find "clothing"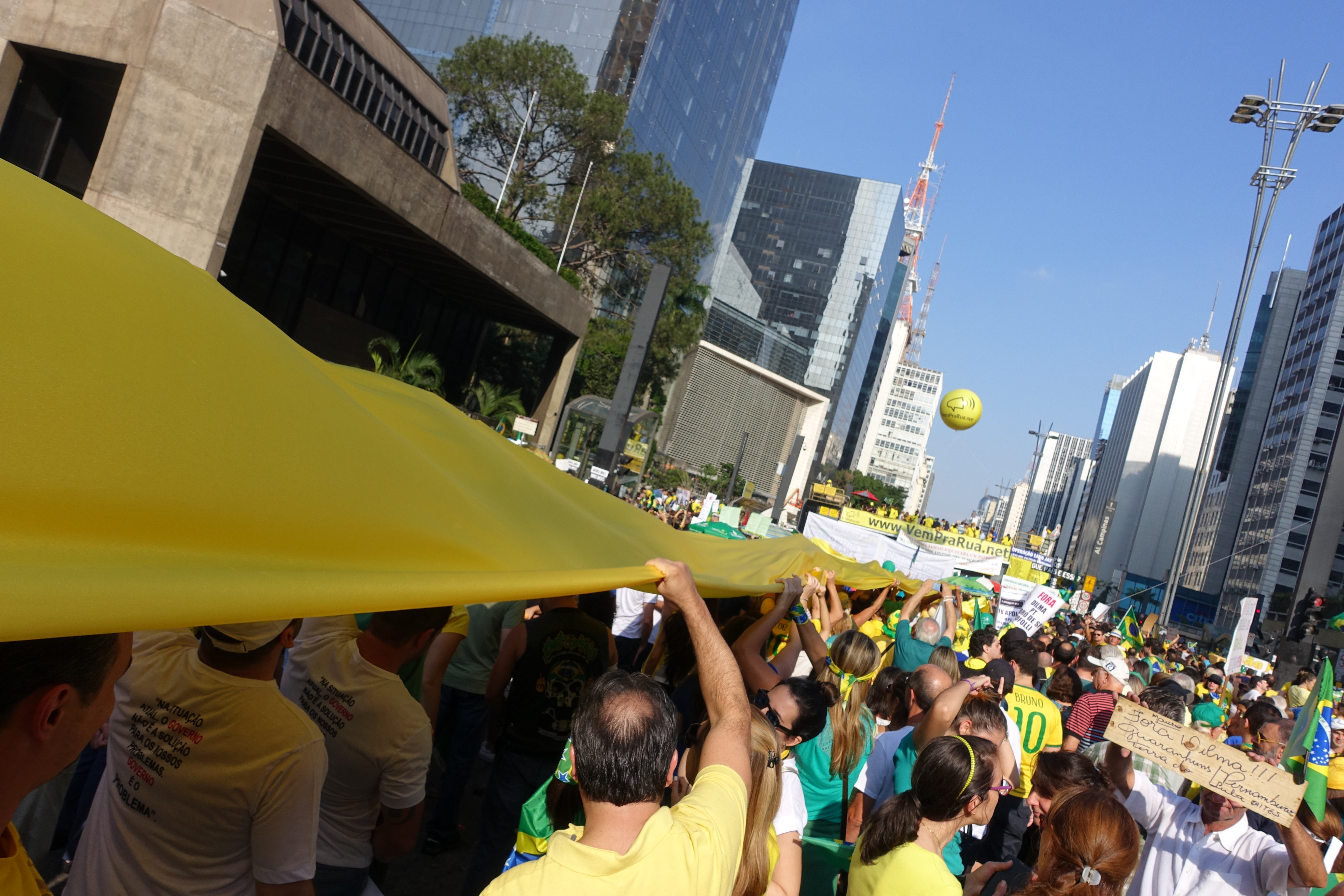
199:199:232:220
